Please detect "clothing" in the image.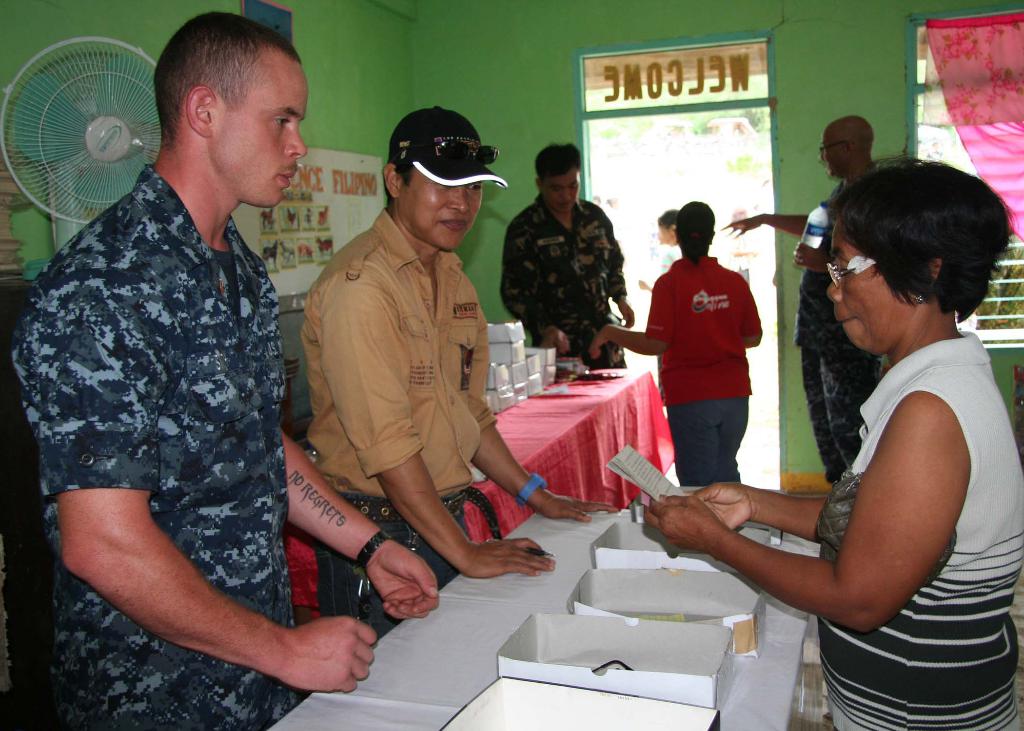
<region>501, 191, 627, 368</region>.
